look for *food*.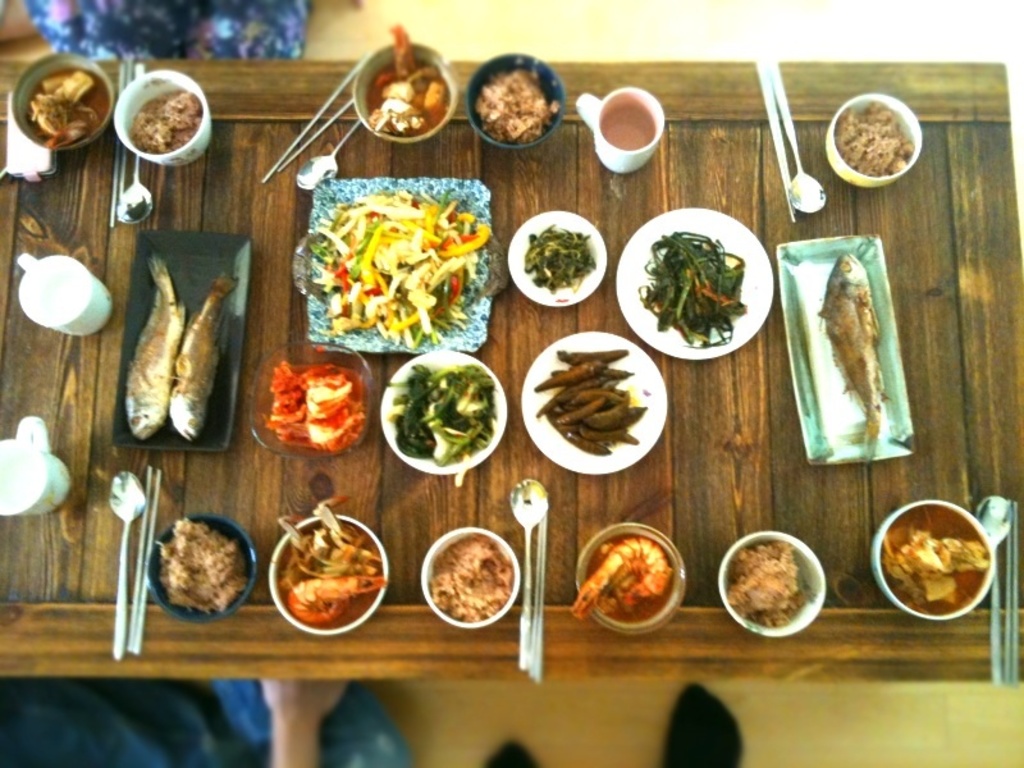
Found: 878 503 996 612.
